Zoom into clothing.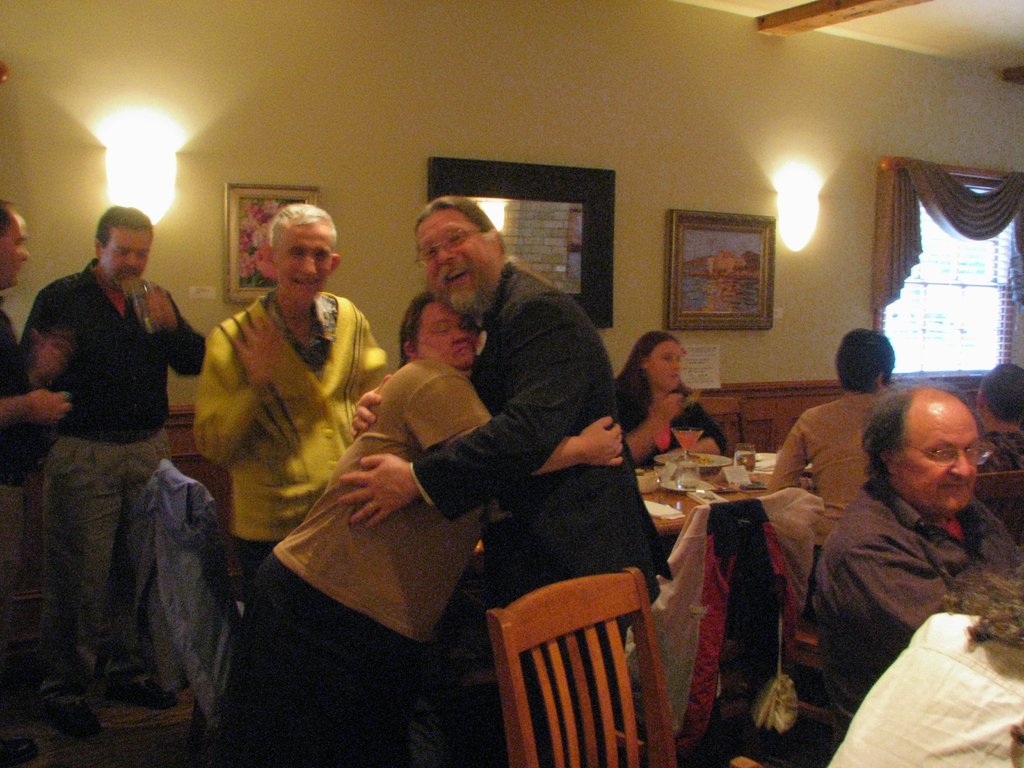
Zoom target: {"left": 221, "top": 363, "right": 529, "bottom": 764}.
